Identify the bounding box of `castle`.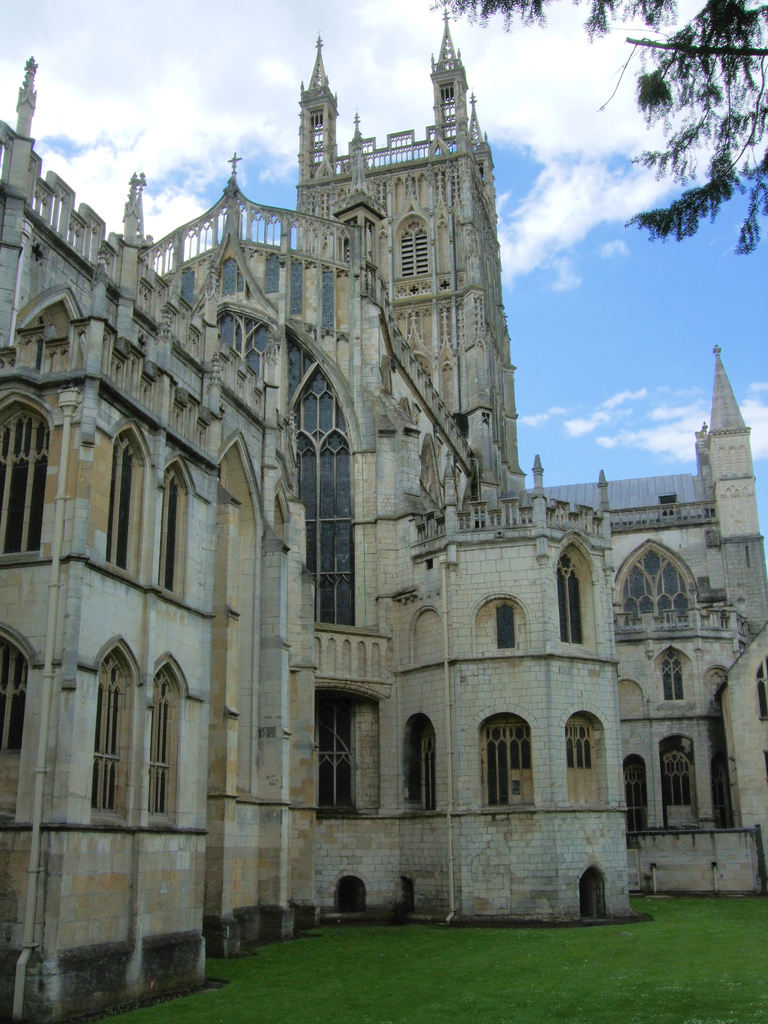
{"left": 0, "top": 6, "right": 767, "bottom": 1023}.
